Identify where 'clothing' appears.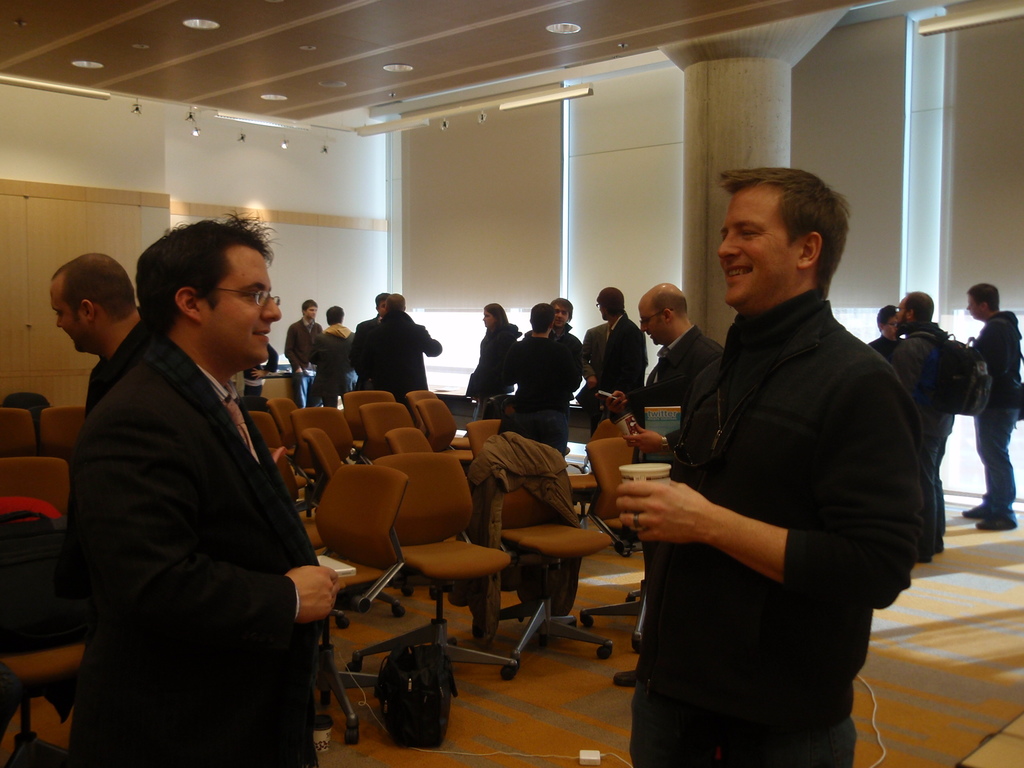
Appears at locate(349, 305, 442, 421).
